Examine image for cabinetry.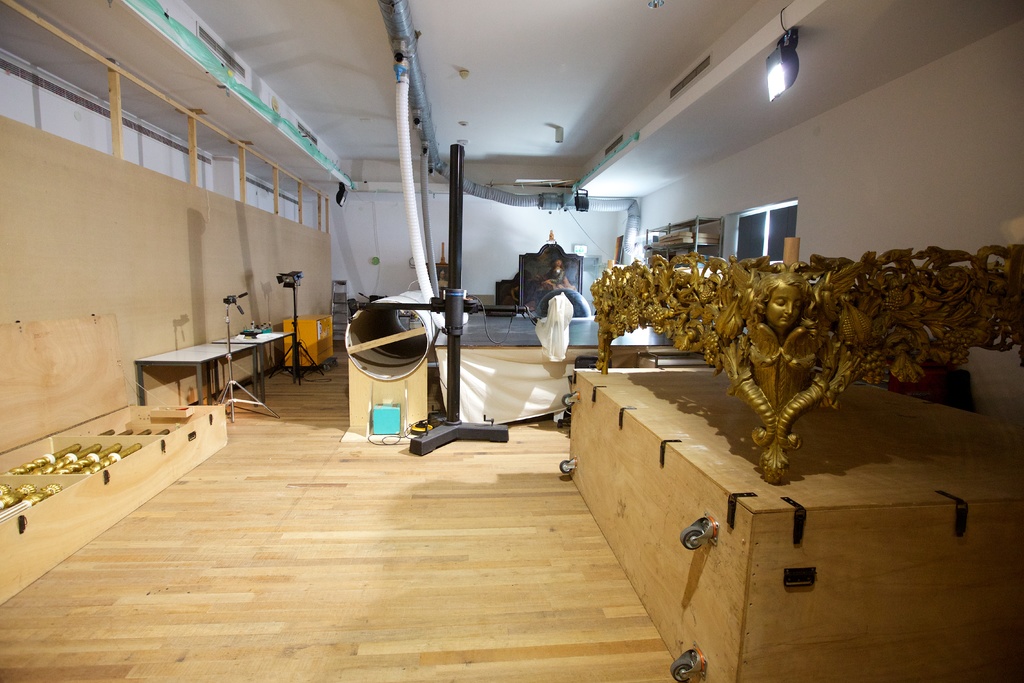
Examination result: locate(561, 360, 1023, 682).
